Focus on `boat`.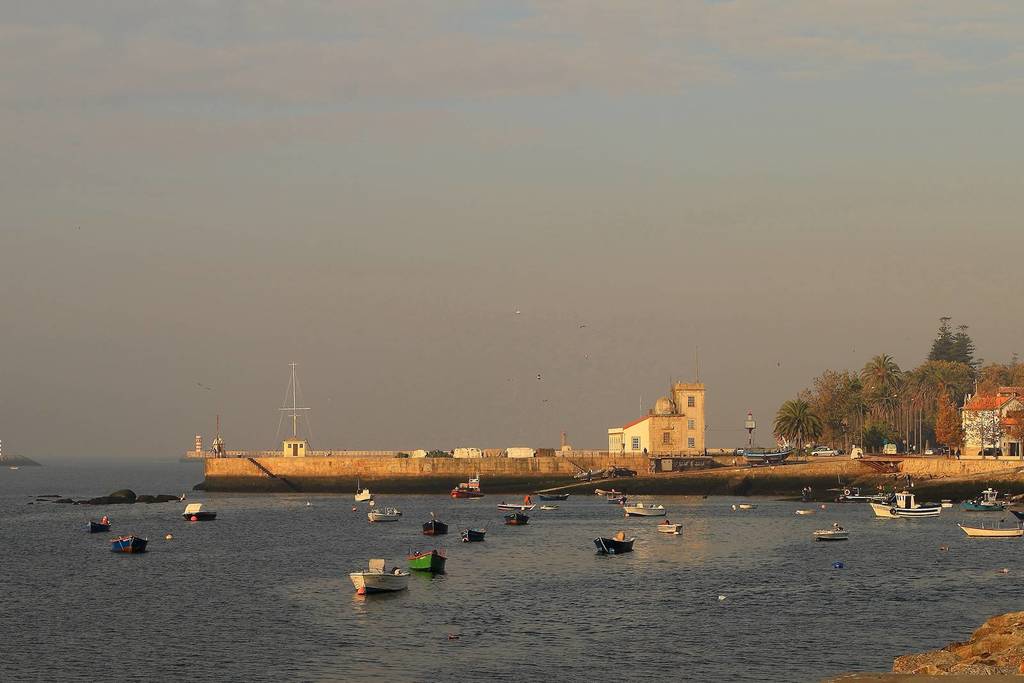
Focused at (x1=656, y1=524, x2=681, y2=534).
